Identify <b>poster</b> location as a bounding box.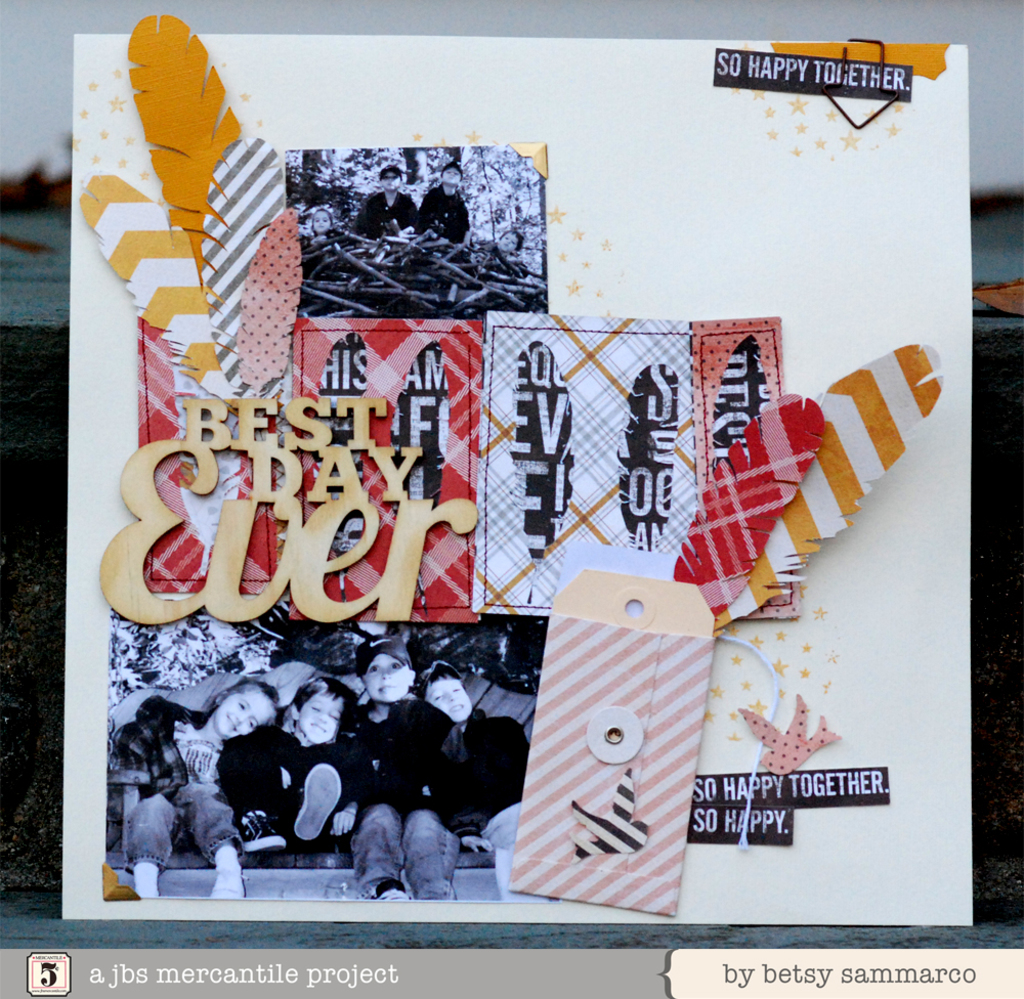
<bbox>58, 14, 969, 924</bbox>.
